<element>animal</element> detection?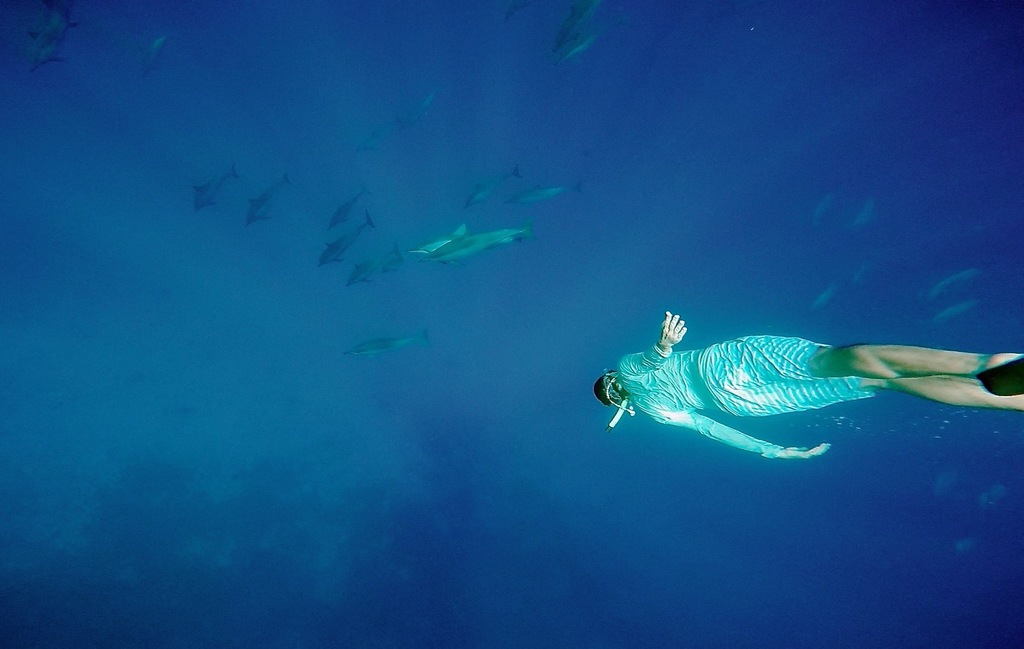
{"x1": 810, "y1": 193, "x2": 835, "y2": 230}
